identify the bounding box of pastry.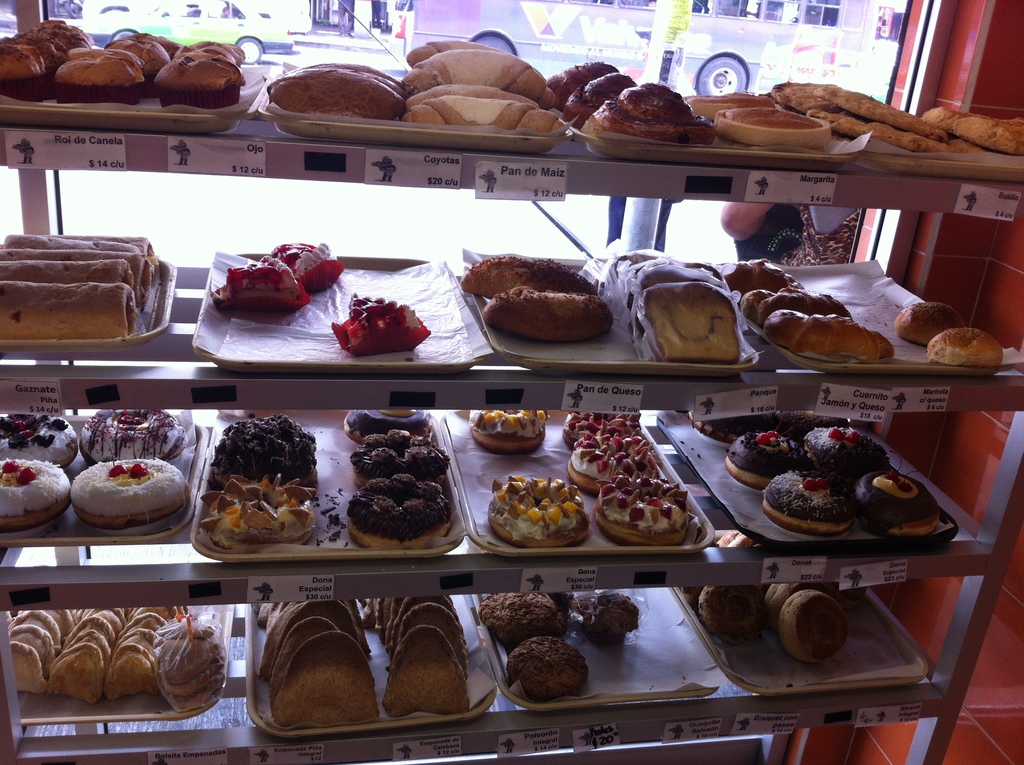
bbox(211, 253, 290, 312).
